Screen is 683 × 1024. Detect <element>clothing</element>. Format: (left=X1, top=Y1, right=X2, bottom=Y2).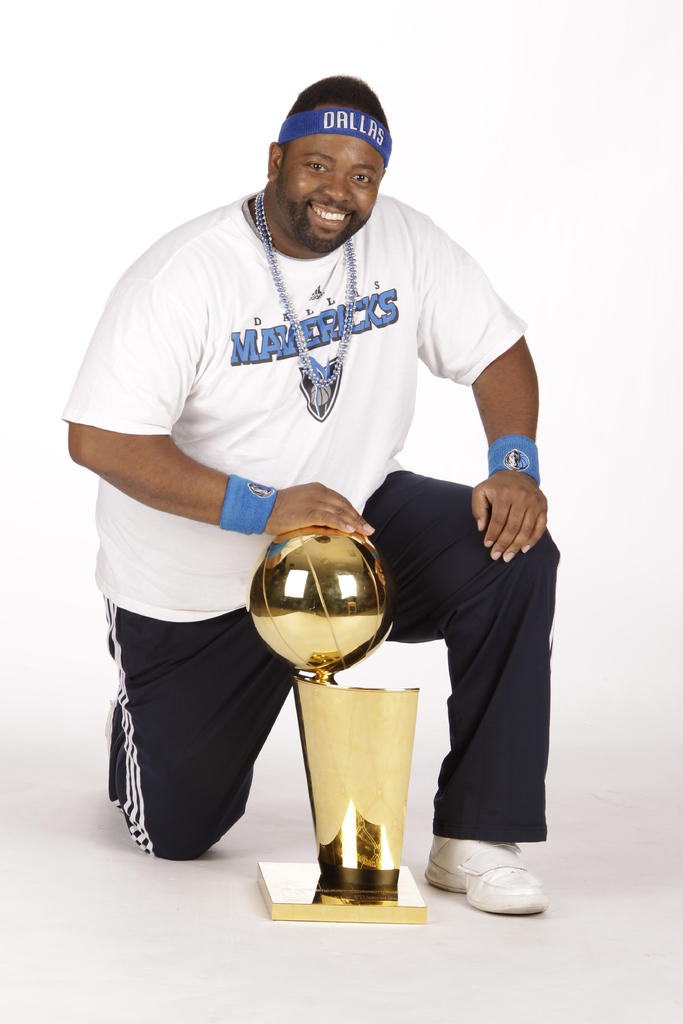
(left=108, top=140, right=515, bottom=870).
